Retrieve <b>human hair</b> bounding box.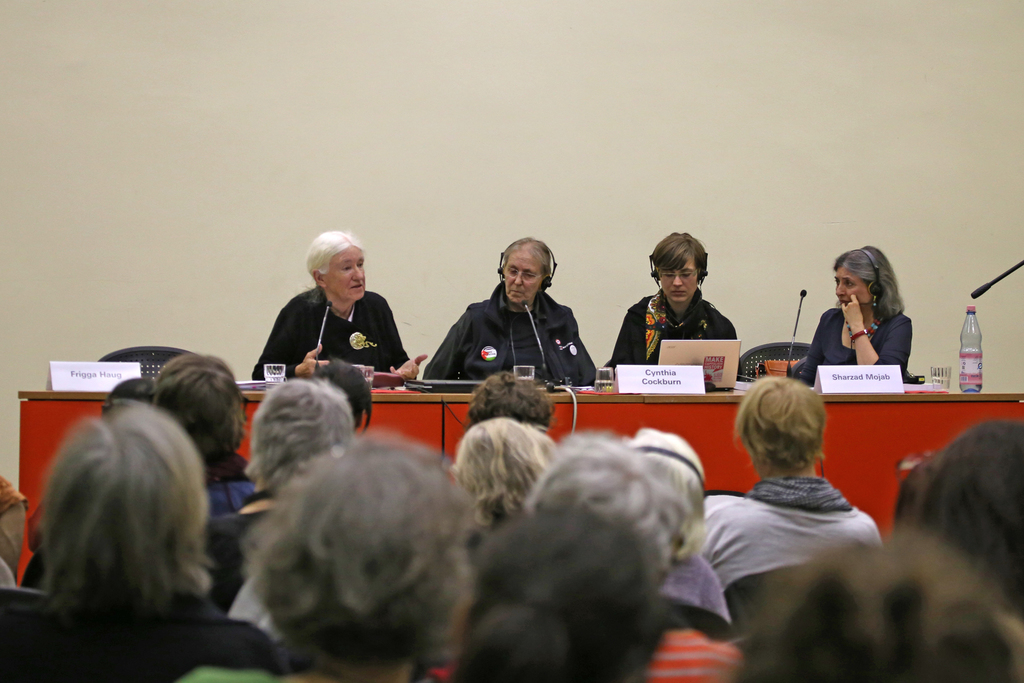
Bounding box: bbox=(150, 352, 245, 461).
